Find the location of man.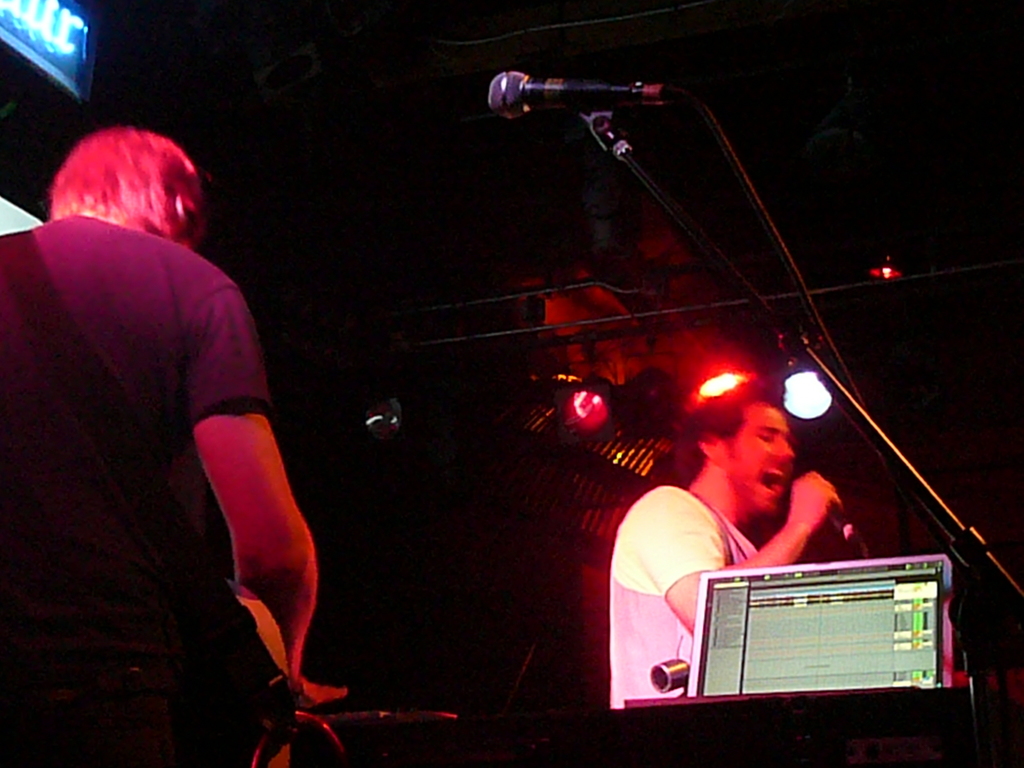
Location: 17:122:341:744.
